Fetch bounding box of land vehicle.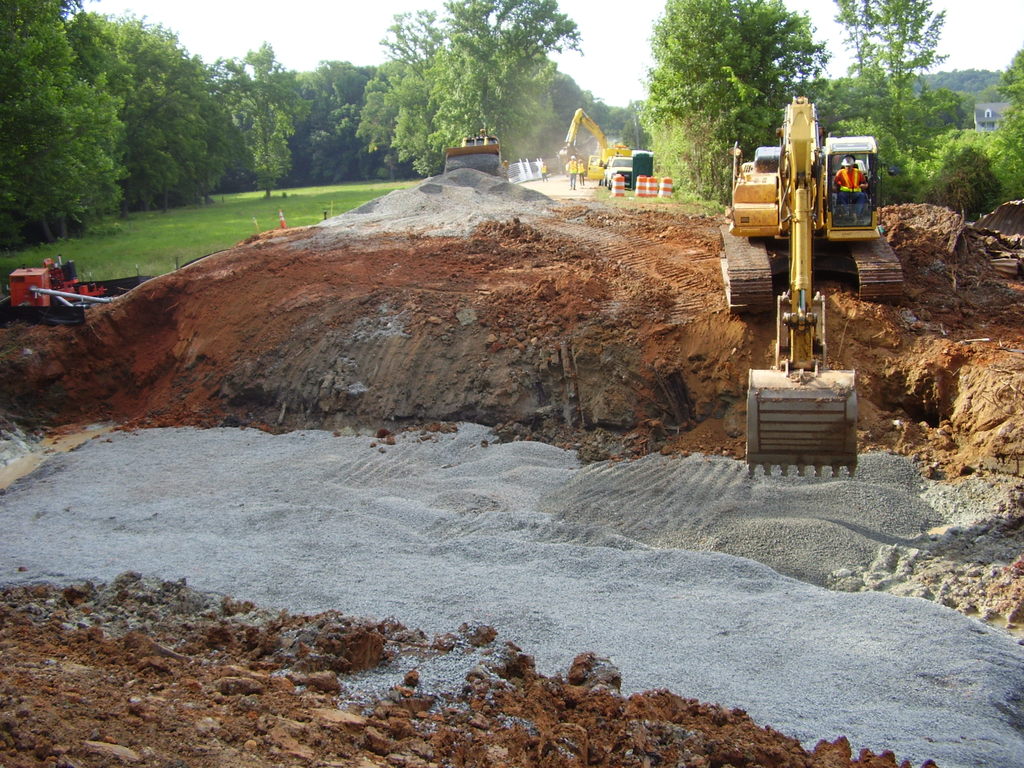
Bbox: x1=723, y1=132, x2=893, y2=471.
